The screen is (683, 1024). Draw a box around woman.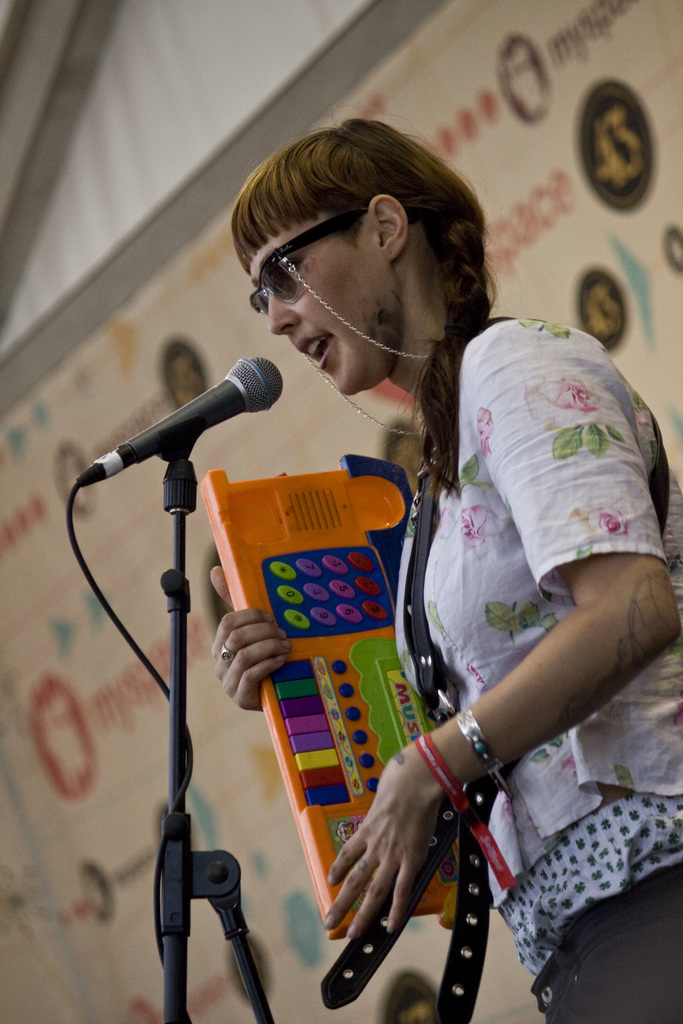
197:117:682:1023.
